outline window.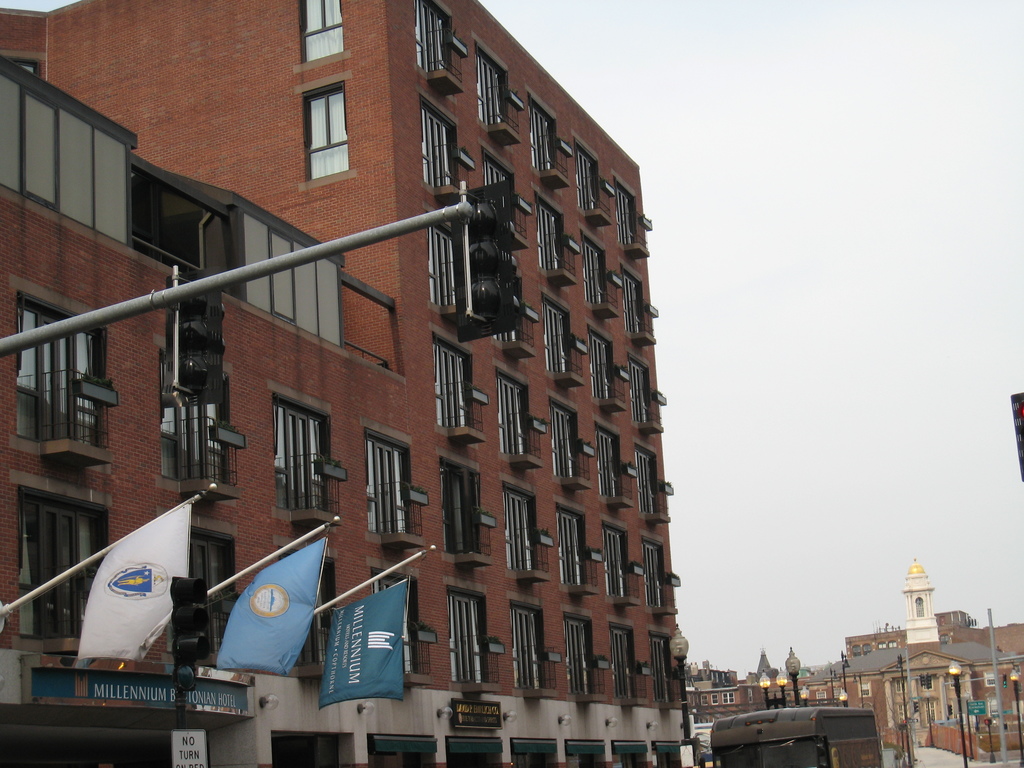
Outline: 551:401:583:488.
